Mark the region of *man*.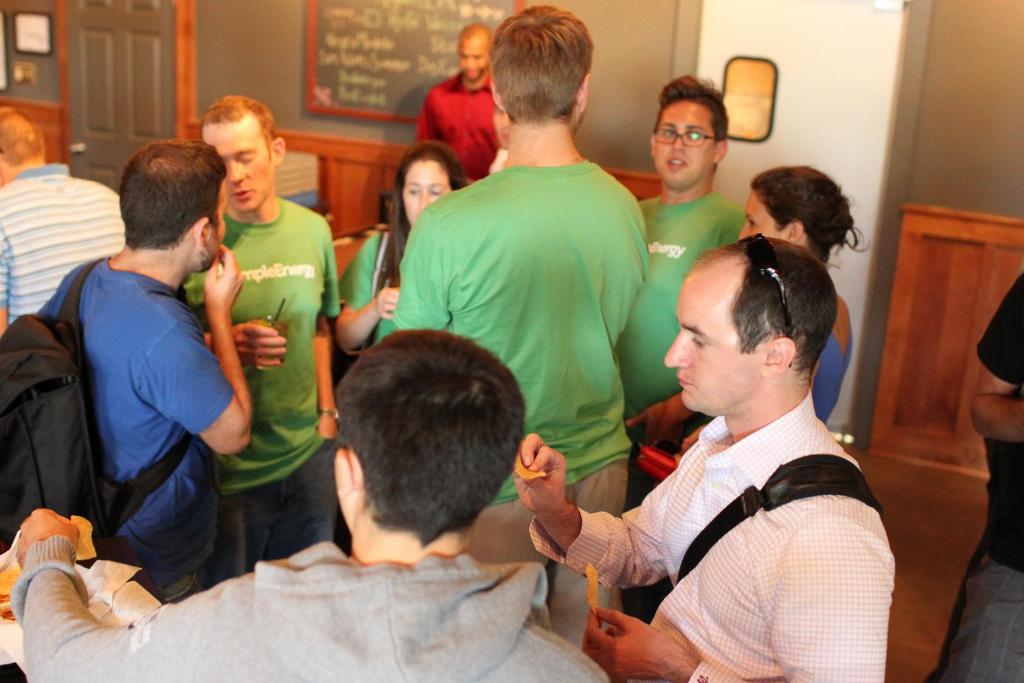
Region: pyautogui.locateOnScreen(519, 242, 899, 682).
